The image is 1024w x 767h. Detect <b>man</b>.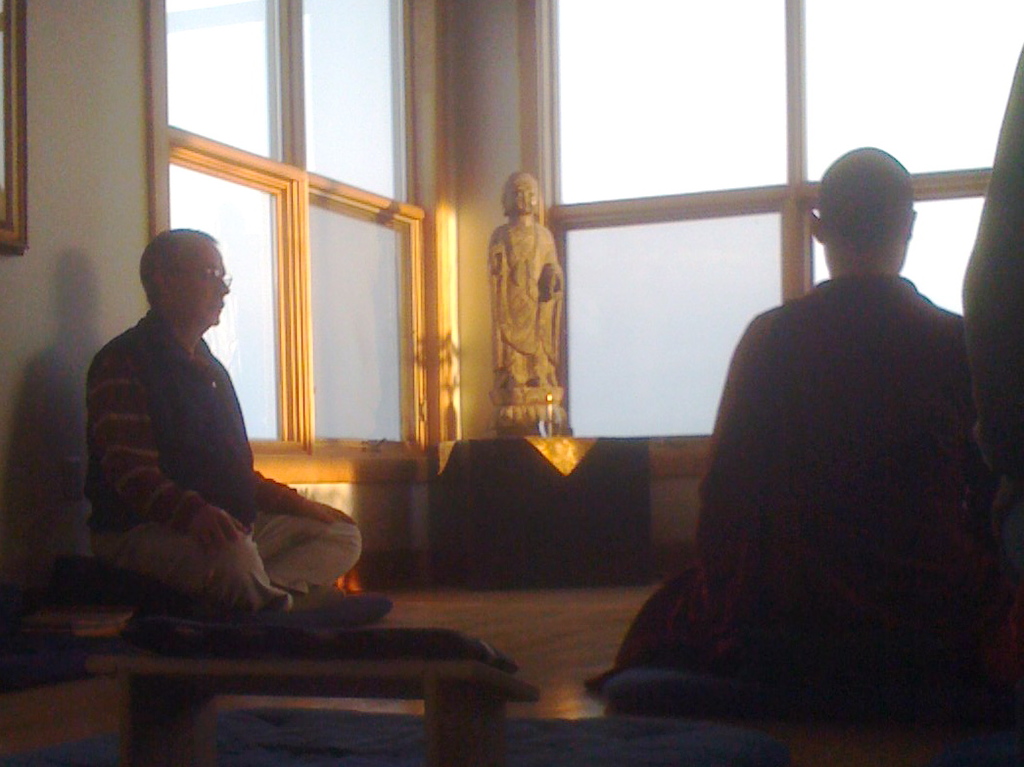
Detection: 84, 225, 368, 626.
